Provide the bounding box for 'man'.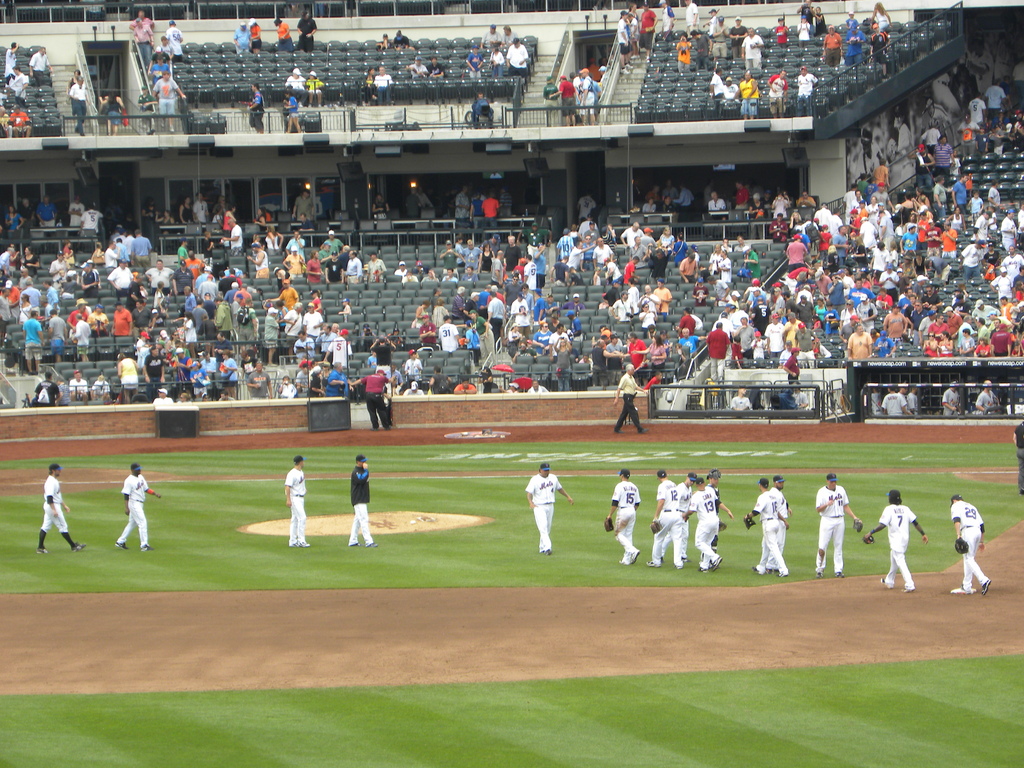
BBox(345, 451, 382, 553).
